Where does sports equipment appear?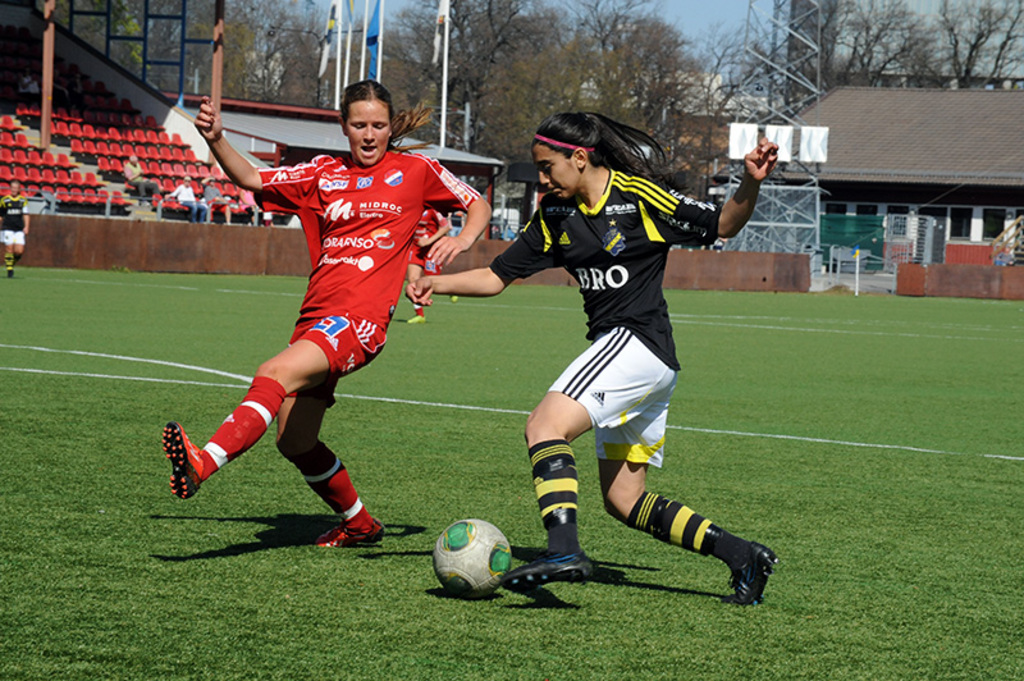
Appears at (434, 517, 507, 590).
